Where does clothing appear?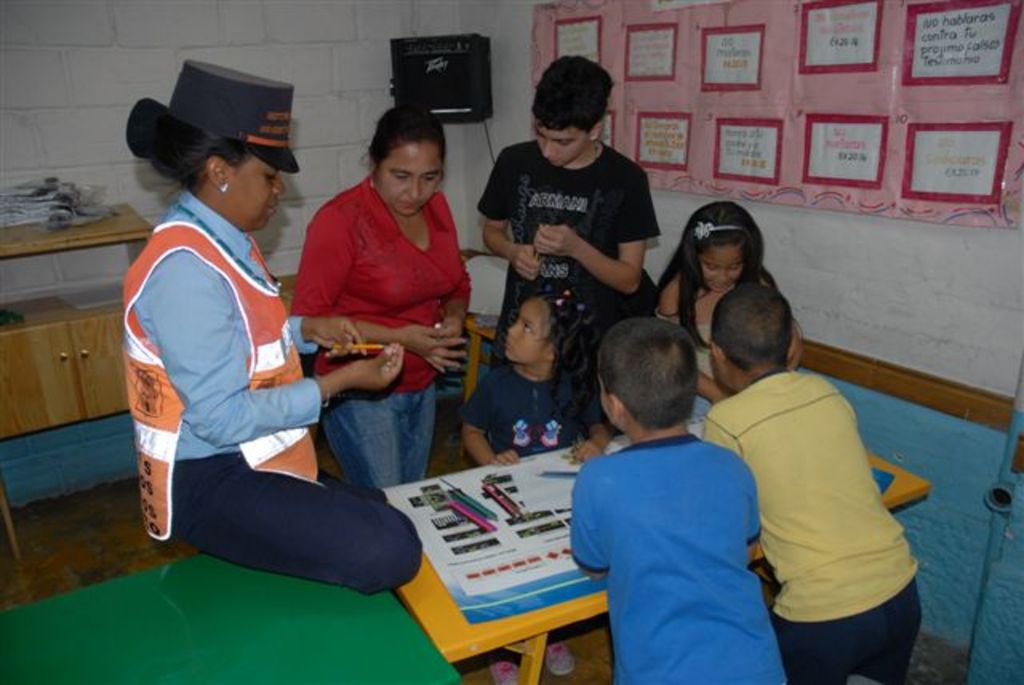
Appears at 458 373 611 456.
